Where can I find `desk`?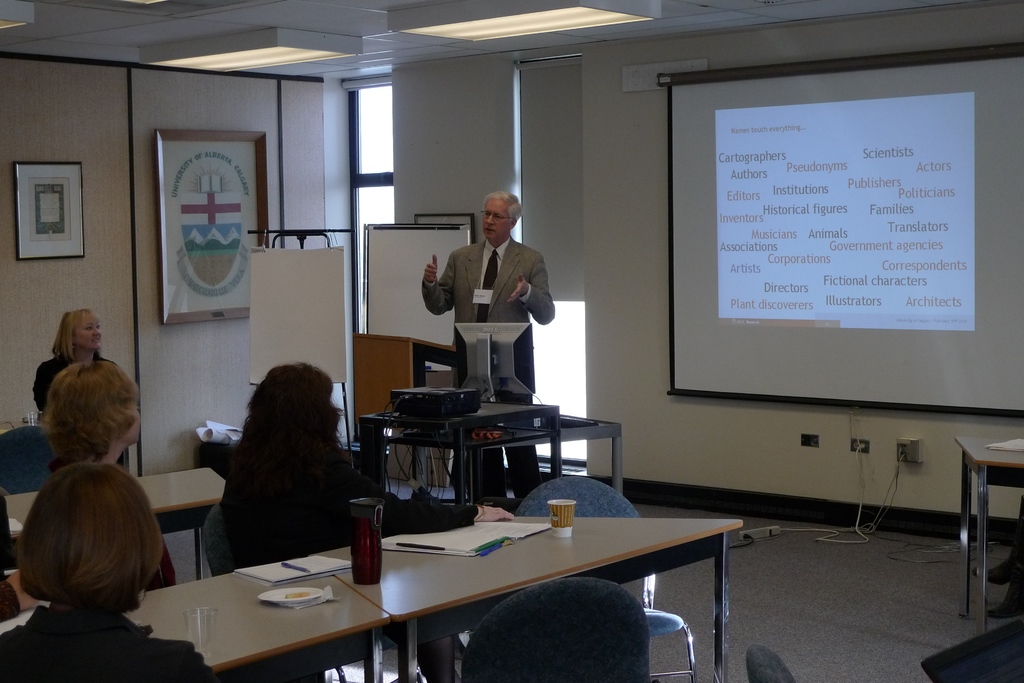
You can find it at 189/494/747/682.
